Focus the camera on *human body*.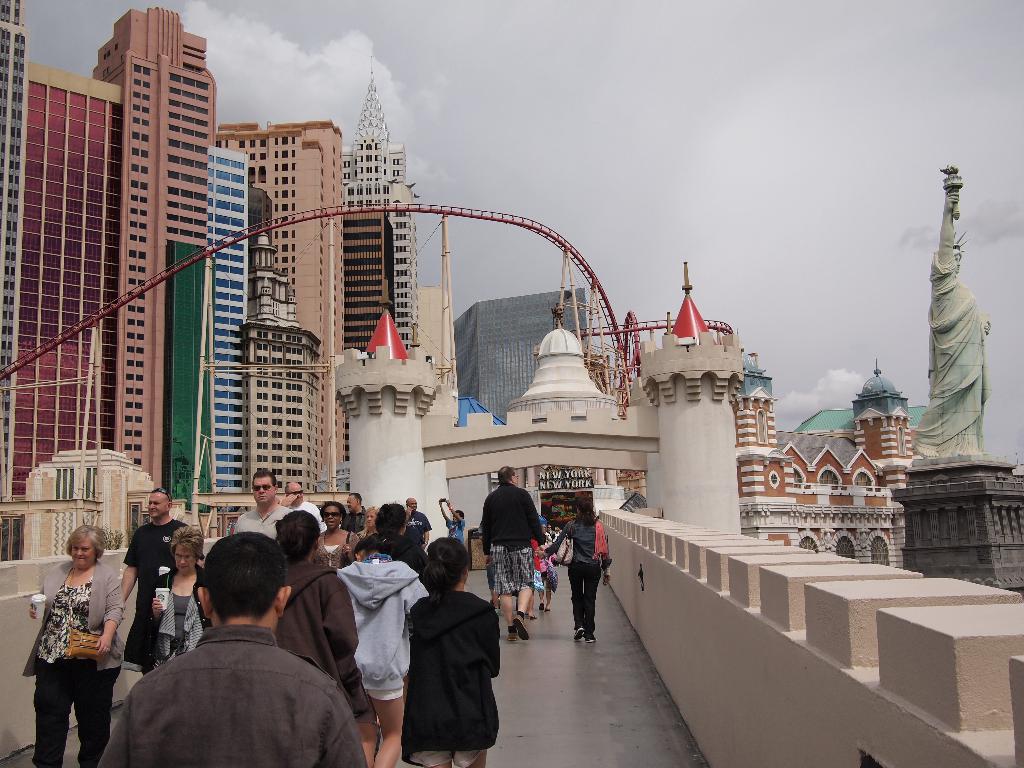
Focus region: pyautogui.locateOnScreen(474, 479, 555, 635).
